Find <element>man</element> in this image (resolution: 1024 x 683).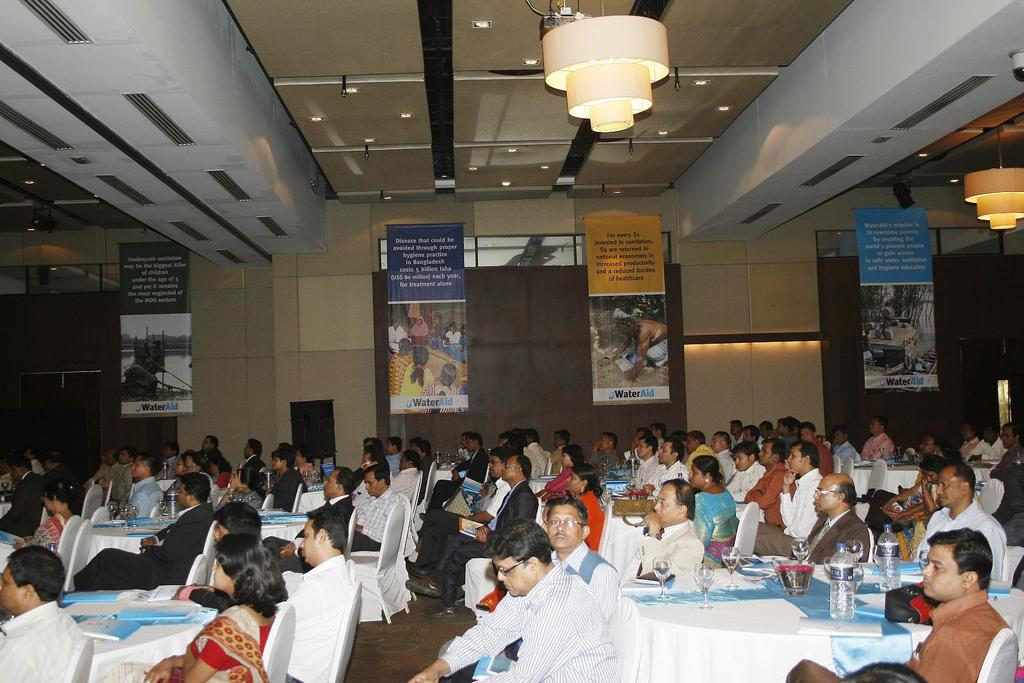
[x1=992, y1=422, x2=1023, y2=466].
